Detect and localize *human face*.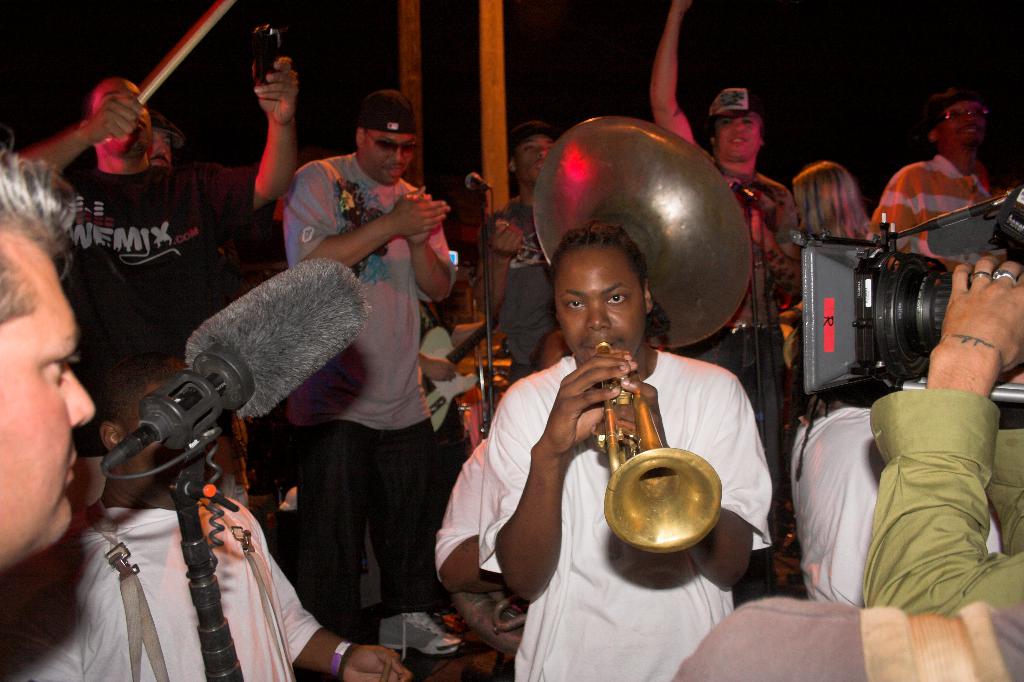
Localized at 112/374/213/476.
